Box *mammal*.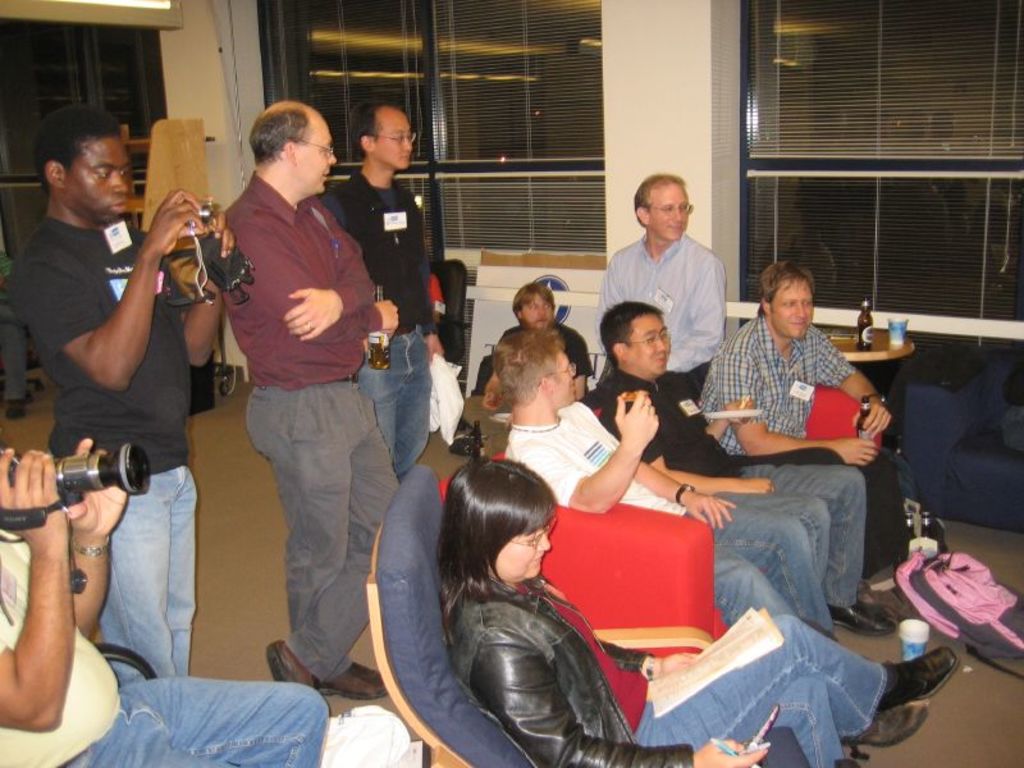
bbox=(463, 282, 593, 463).
